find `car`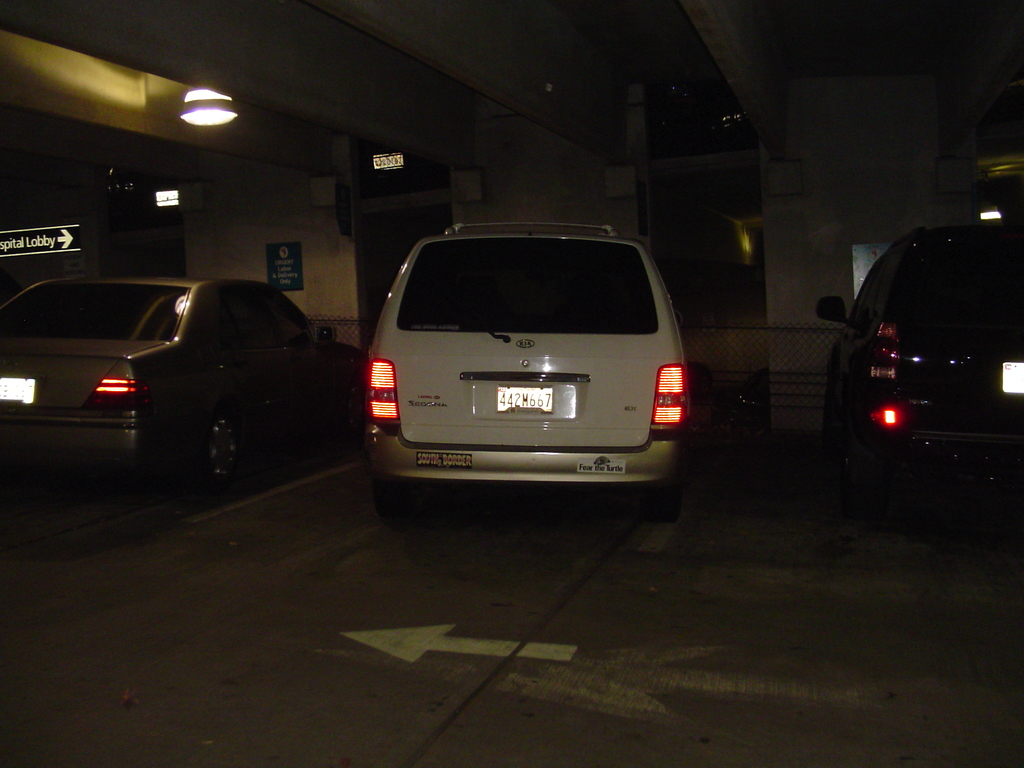
left=817, top=214, right=1023, bottom=508
